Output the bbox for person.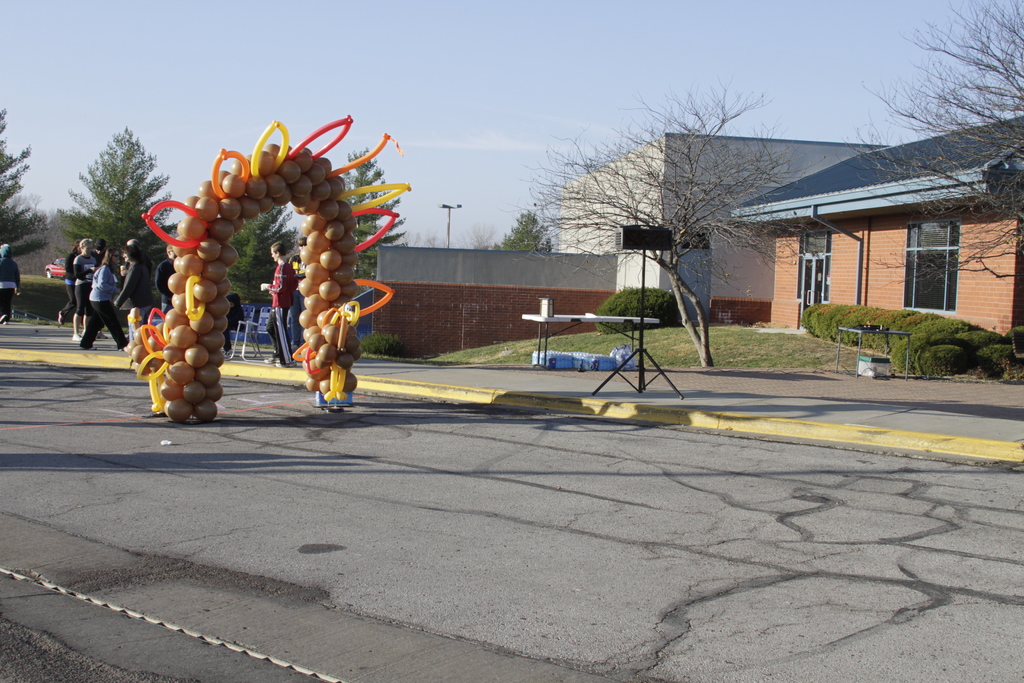
locate(74, 236, 98, 342).
